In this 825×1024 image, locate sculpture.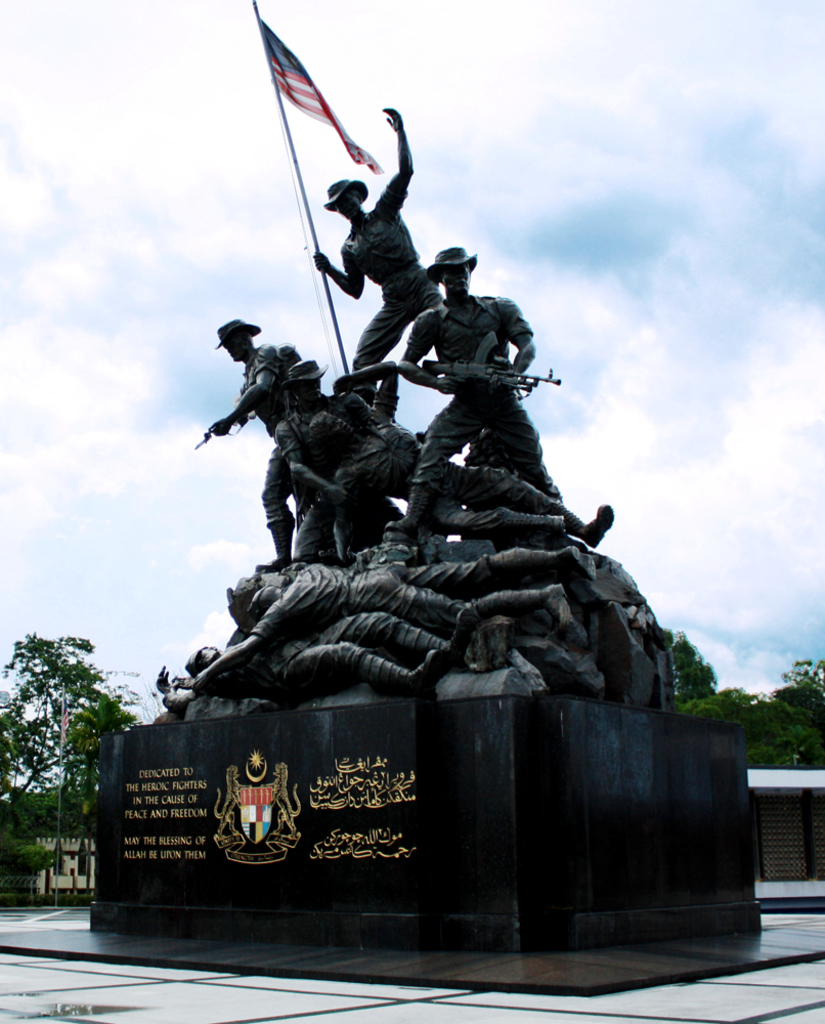
Bounding box: (left=294, top=82, right=436, bottom=433).
